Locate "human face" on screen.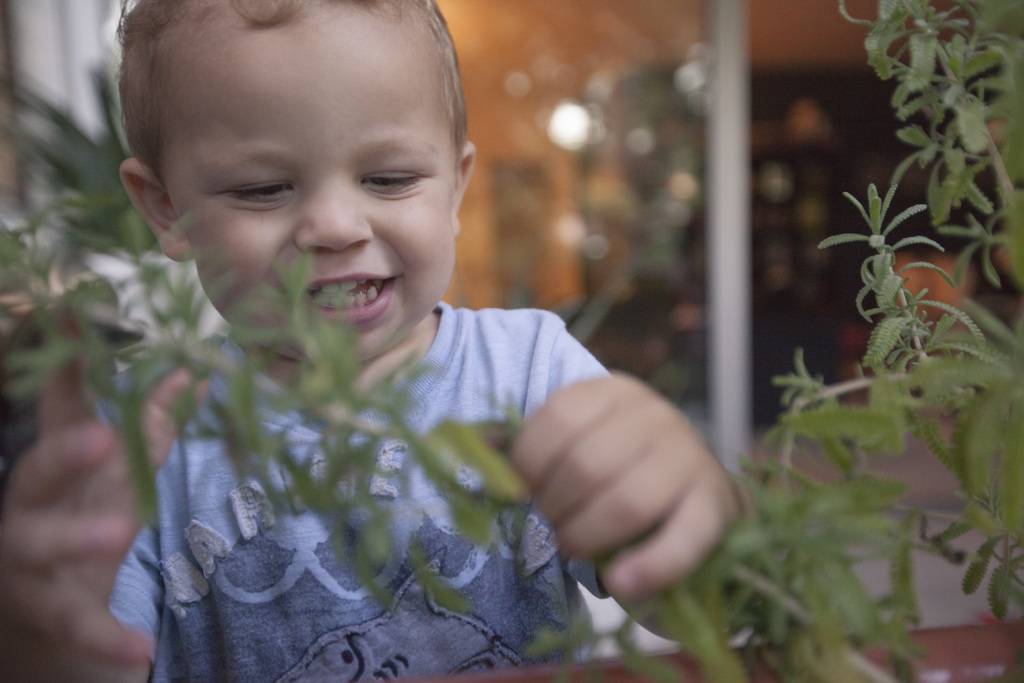
On screen at Rect(163, 26, 455, 361).
